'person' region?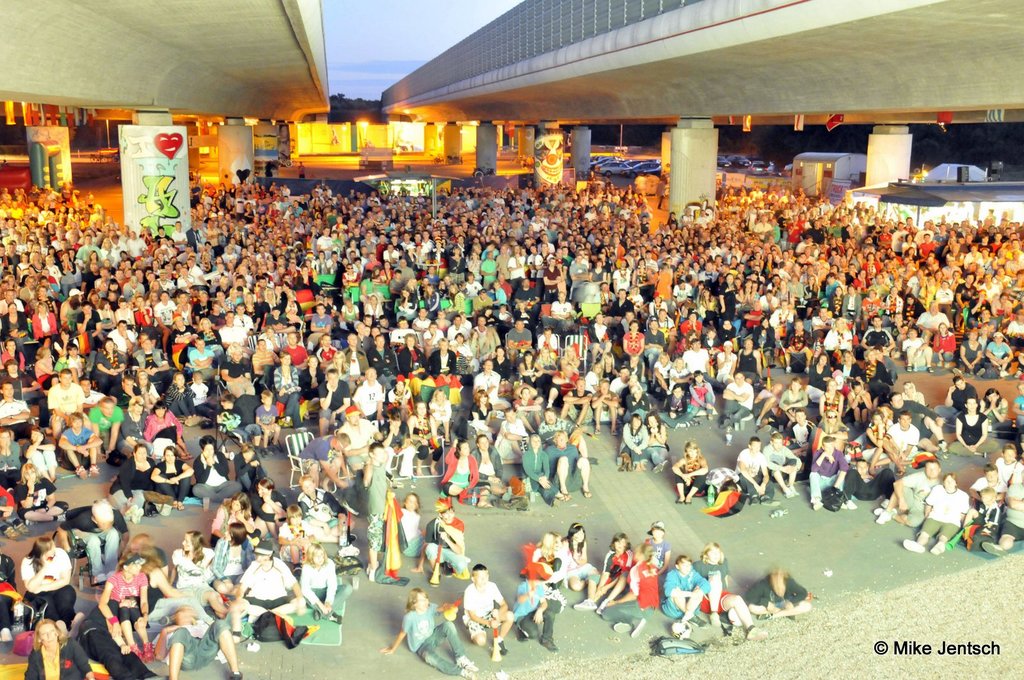
x1=230, y1=441, x2=268, y2=489
